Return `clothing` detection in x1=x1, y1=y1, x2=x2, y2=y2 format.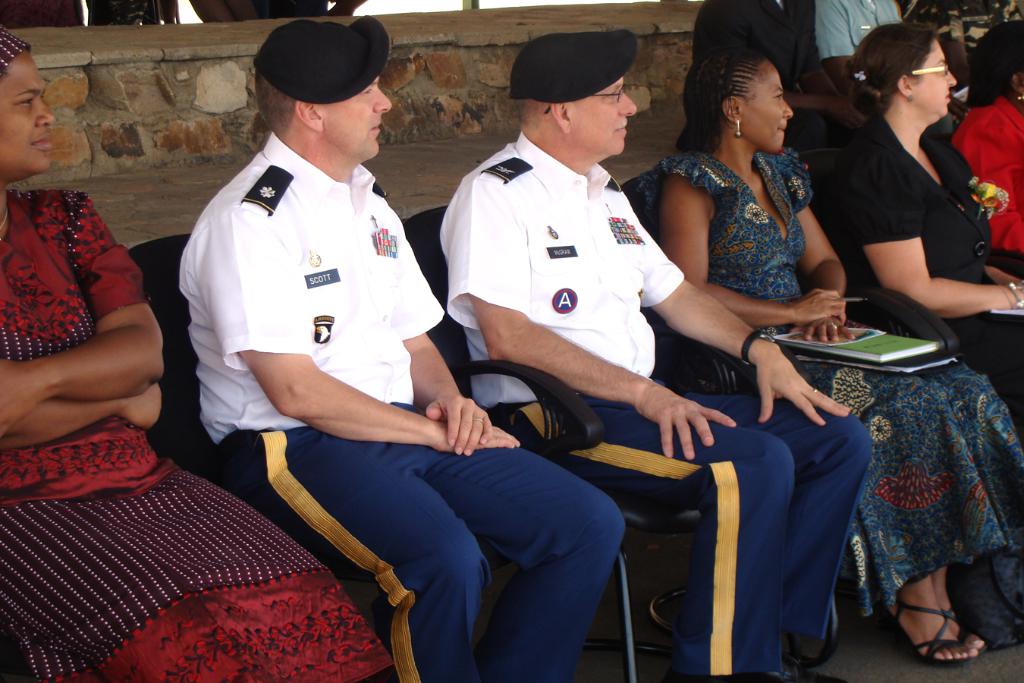
x1=1, y1=189, x2=384, y2=682.
